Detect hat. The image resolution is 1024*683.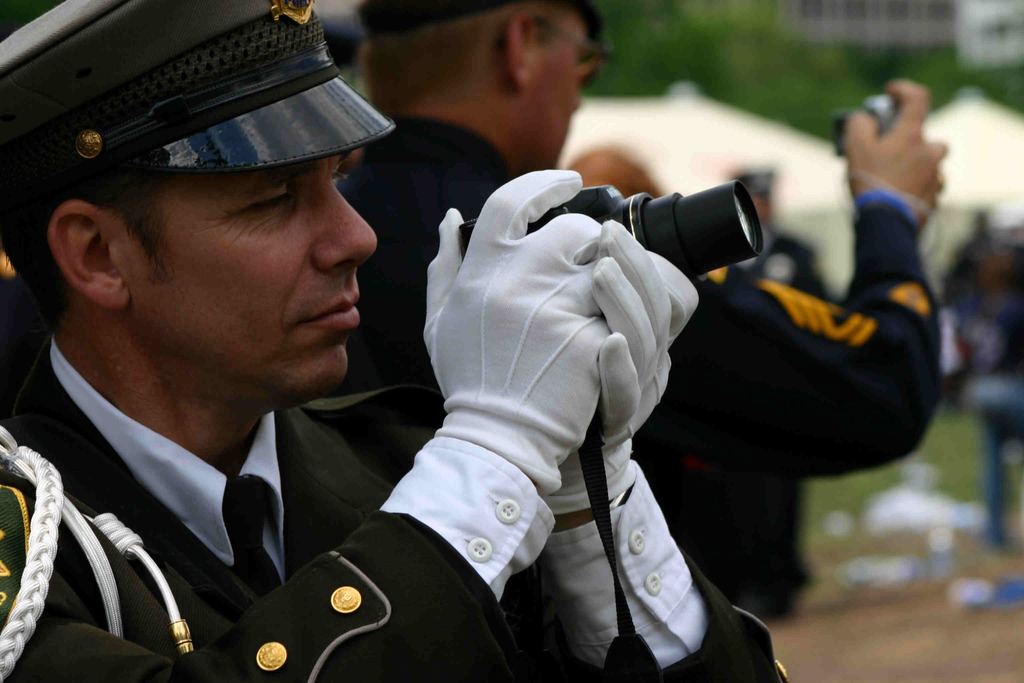
0, 0, 398, 180.
